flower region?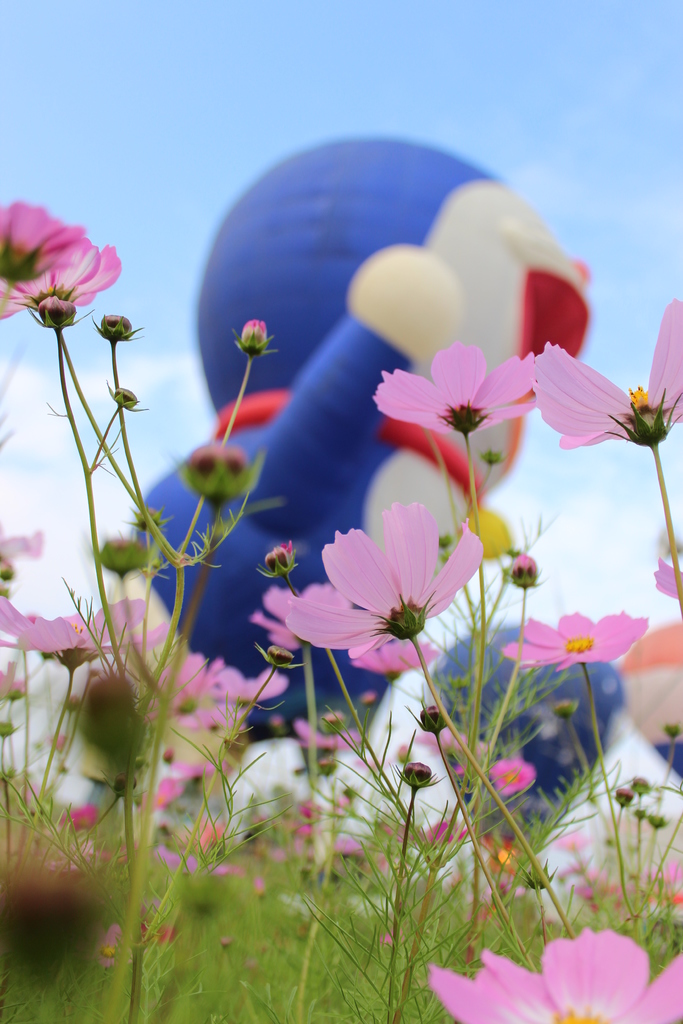
bbox(197, 816, 218, 861)
